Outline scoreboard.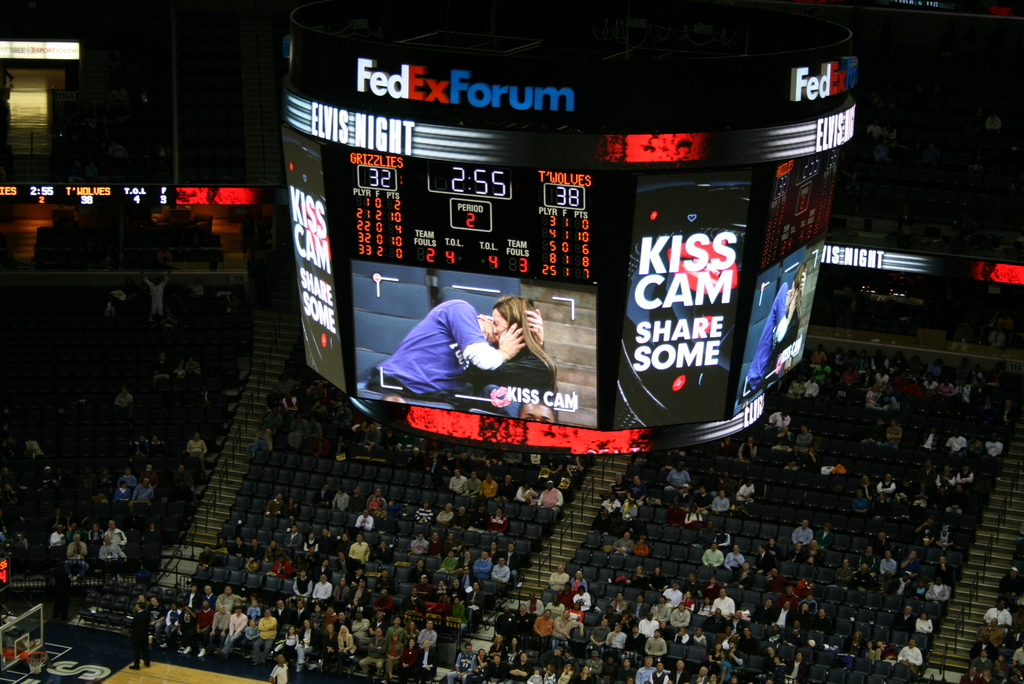
Outline: (289,22,865,442).
